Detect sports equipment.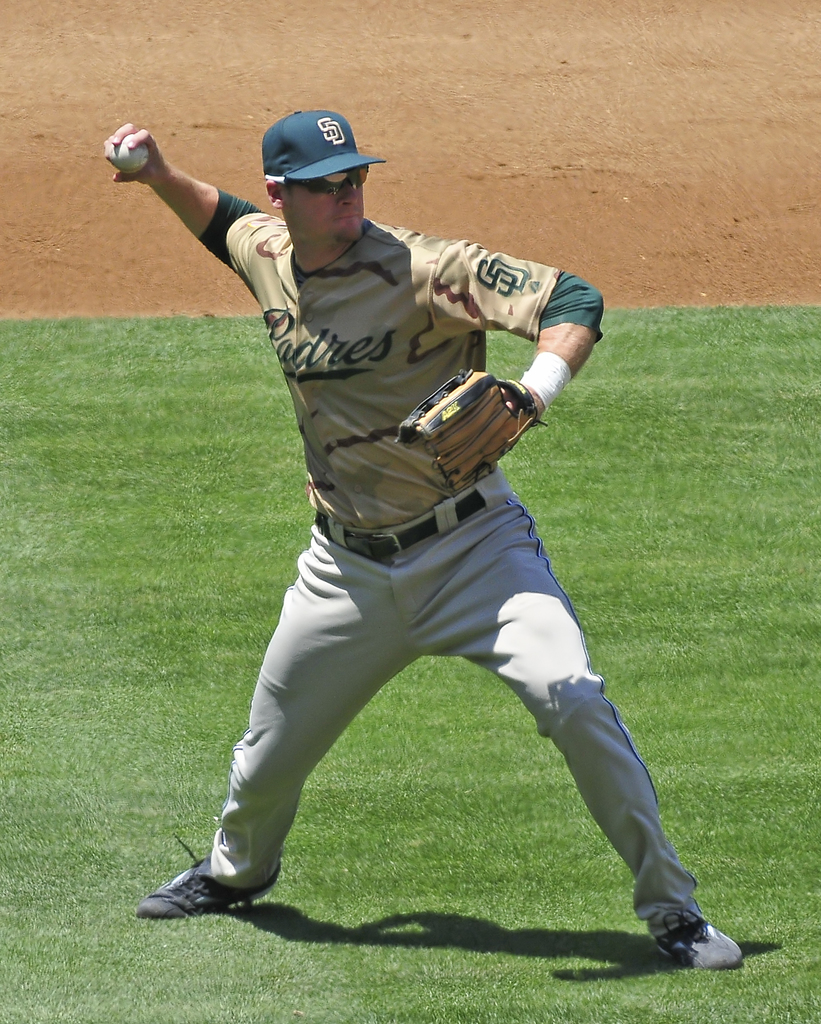
Detected at <box>652,909,743,970</box>.
